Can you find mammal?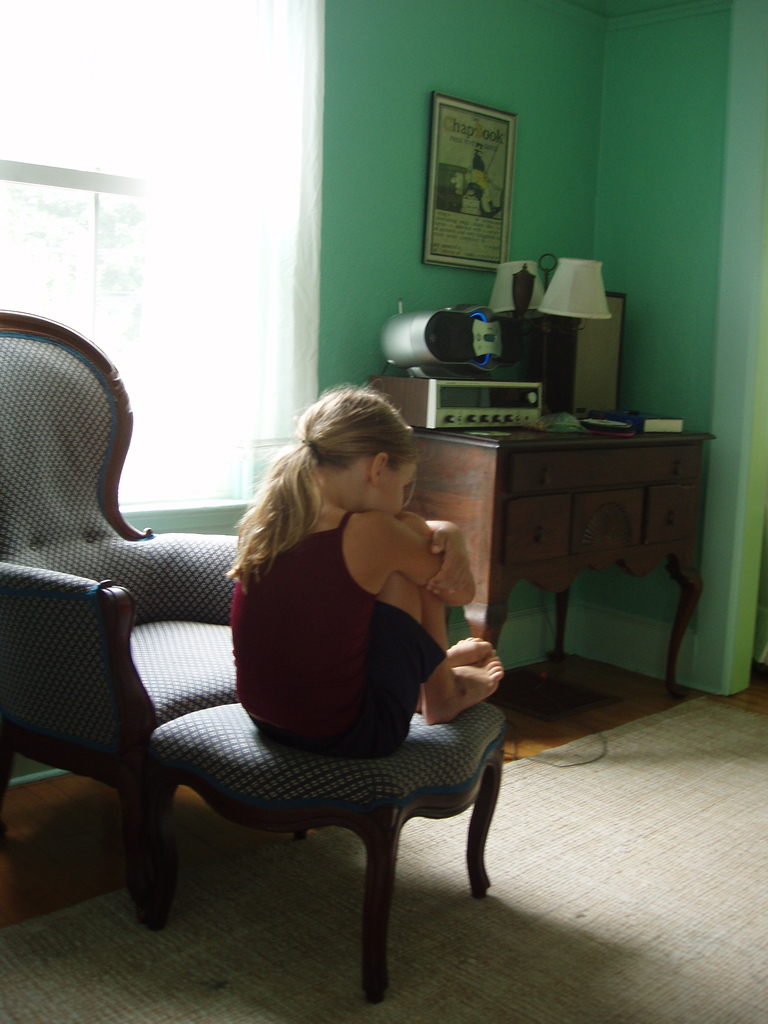
Yes, bounding box: <region>220, 369, 529, 770</region>.
